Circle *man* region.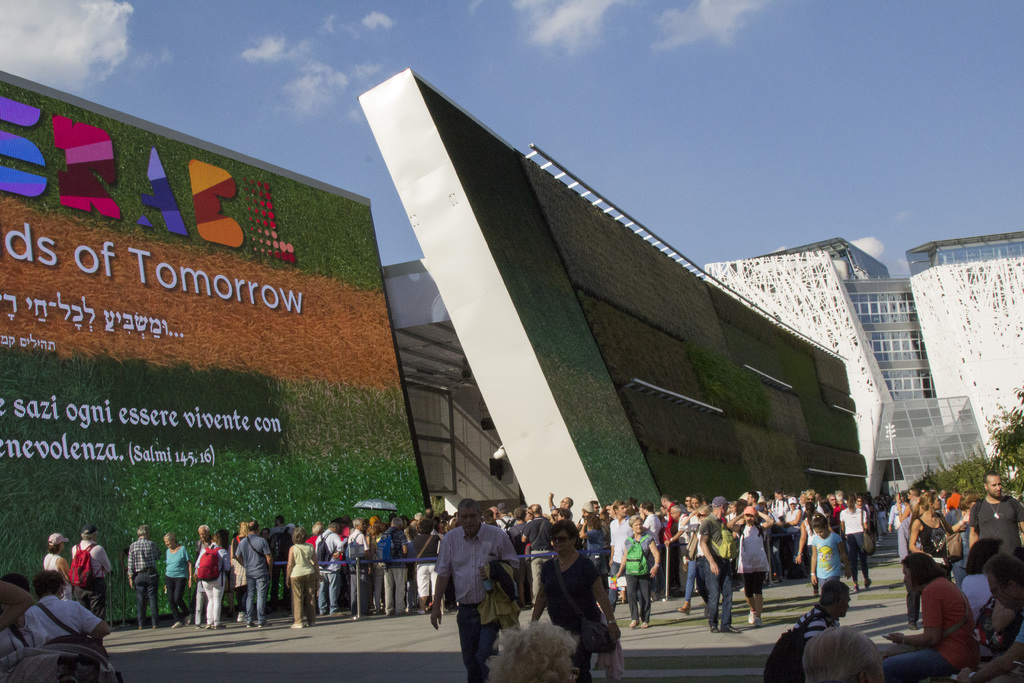
Region: box=[315, 523, 346, 618].
